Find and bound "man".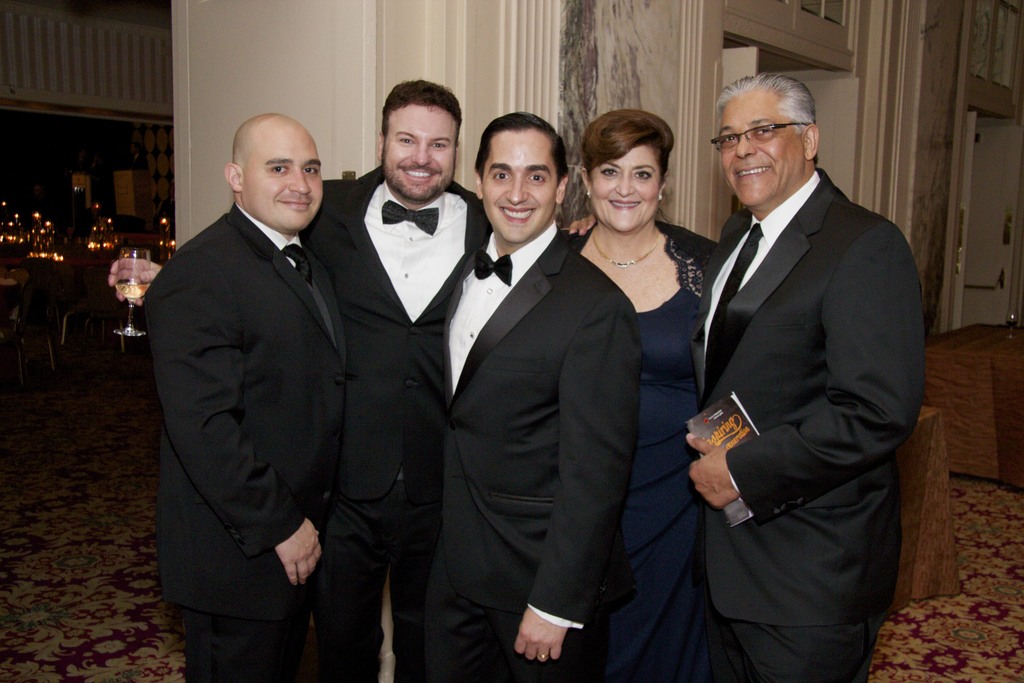
Bound: <region>415, 103, 639, 682</region>.
